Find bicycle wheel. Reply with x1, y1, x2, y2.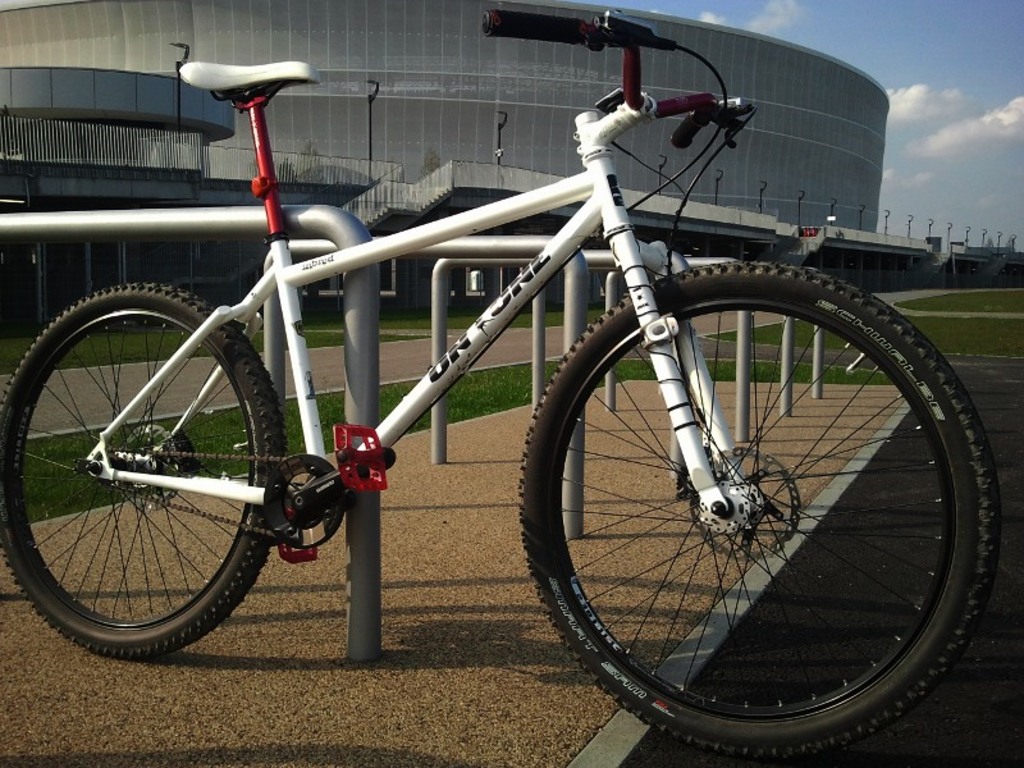
0, 285, 280, 664.
